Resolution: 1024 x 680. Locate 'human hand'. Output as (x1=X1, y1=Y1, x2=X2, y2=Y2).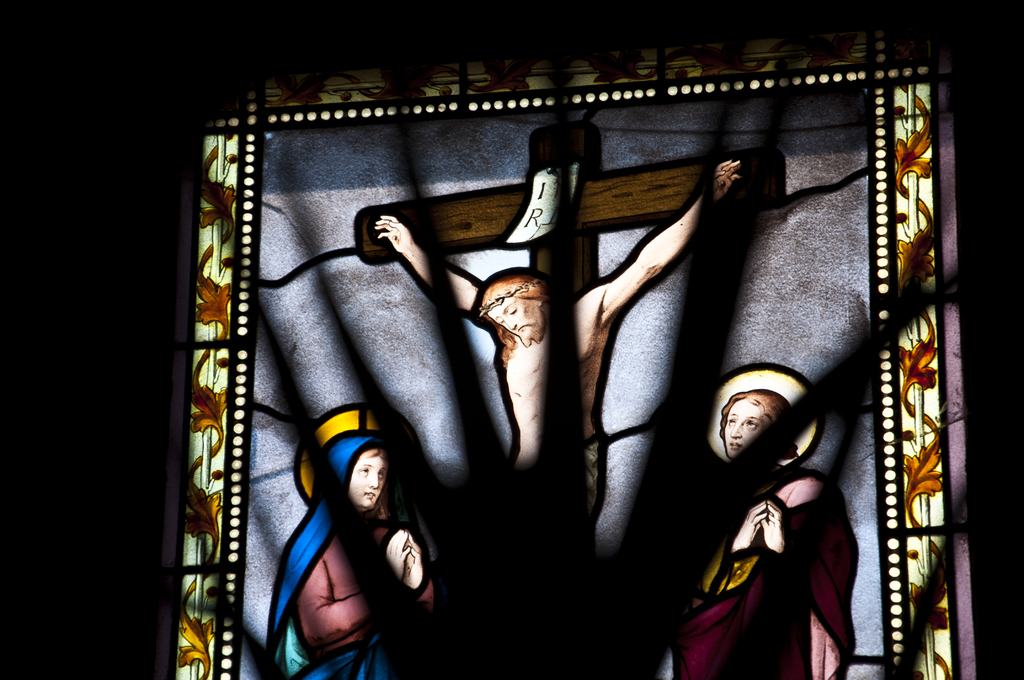
(x1=735, y1=500, x2=768, y2=553).
